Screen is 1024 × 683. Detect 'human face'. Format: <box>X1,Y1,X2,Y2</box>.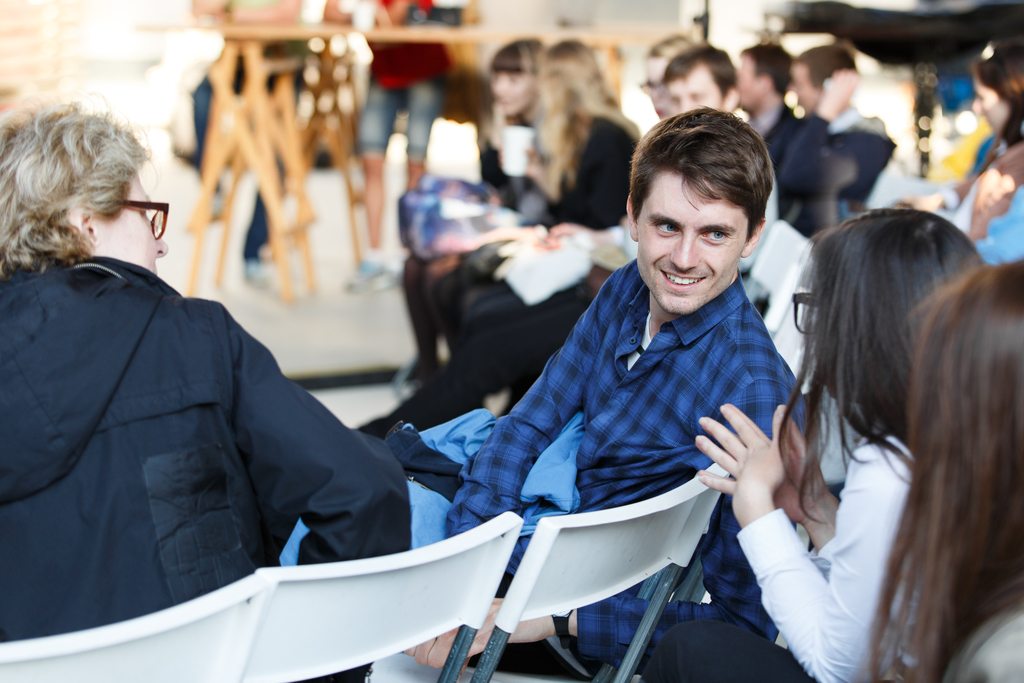
<box>972,74,1001,138</box>.
